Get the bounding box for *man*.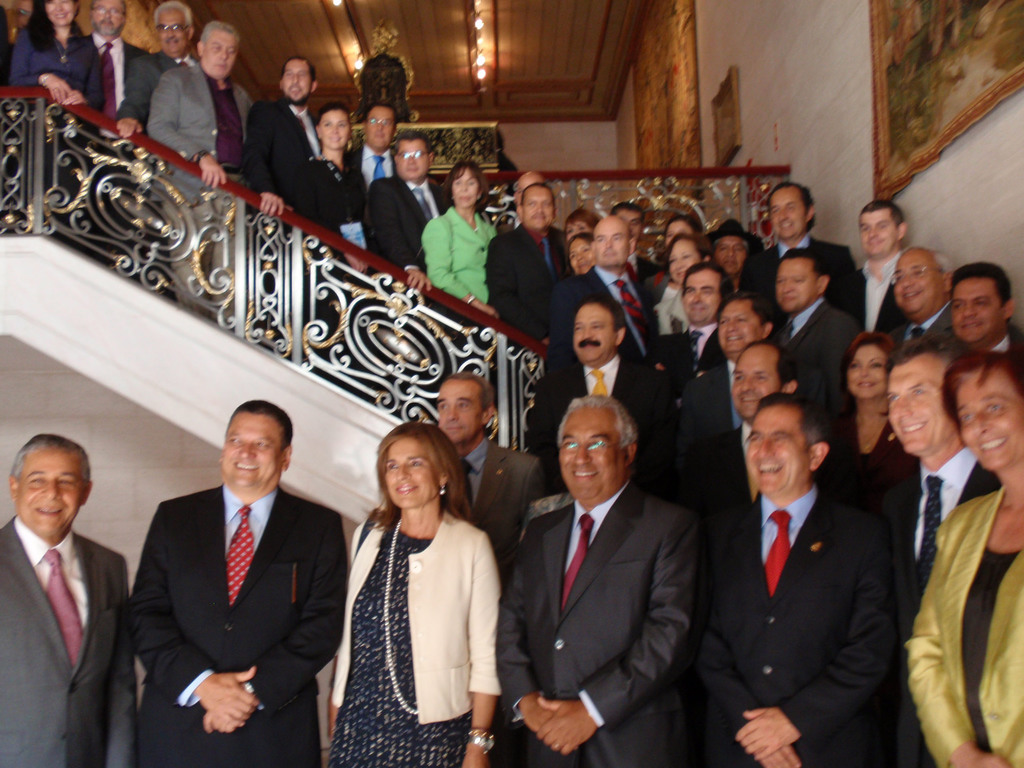
883/351/1001/593.
